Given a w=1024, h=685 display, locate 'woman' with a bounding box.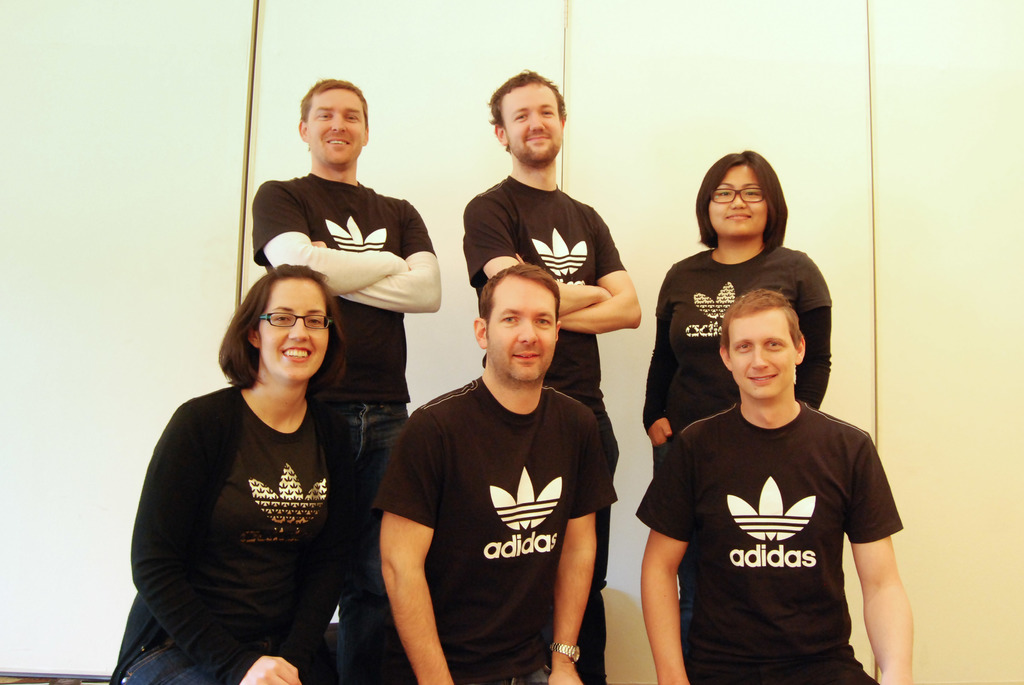
Located: 132 235 374 684.
